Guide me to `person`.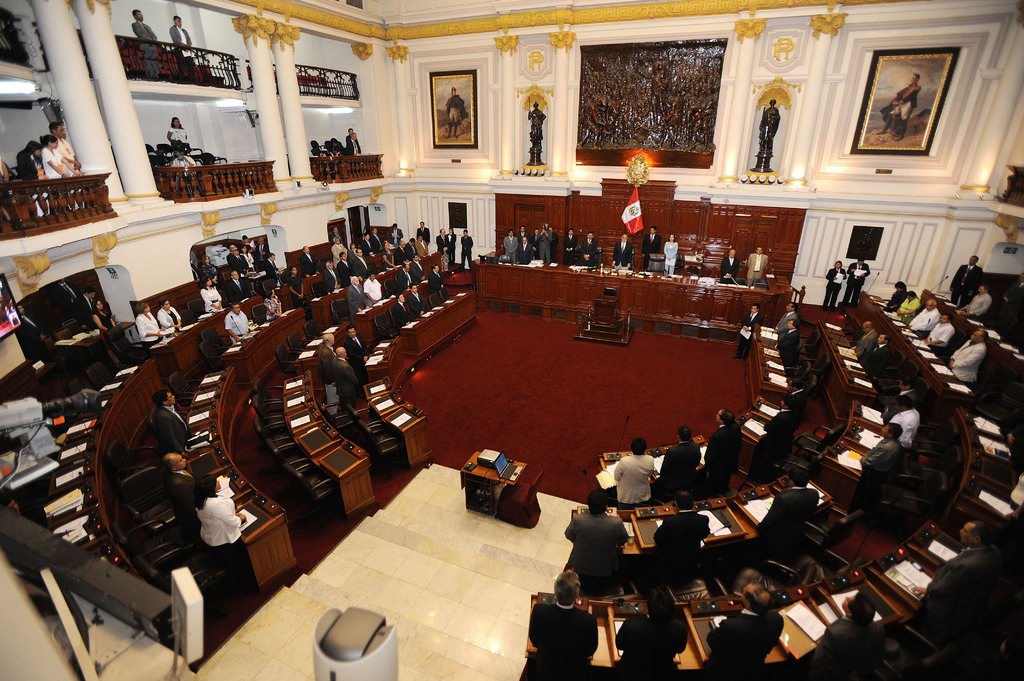
Guidance: {"x1": 226, "y1": 243, "x2": 252, "y2": 294}.
